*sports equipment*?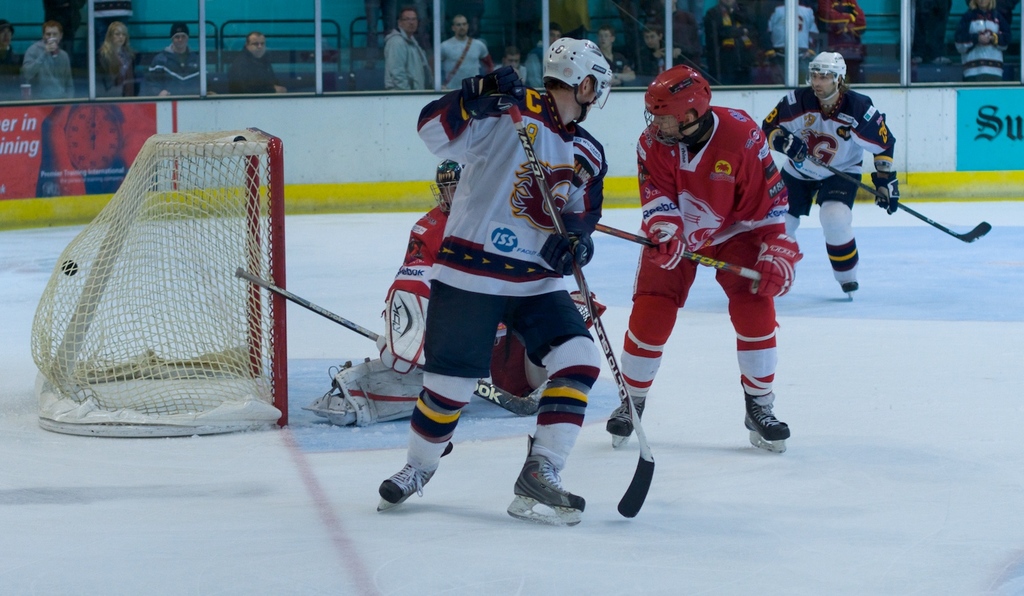
644:65:717:145
